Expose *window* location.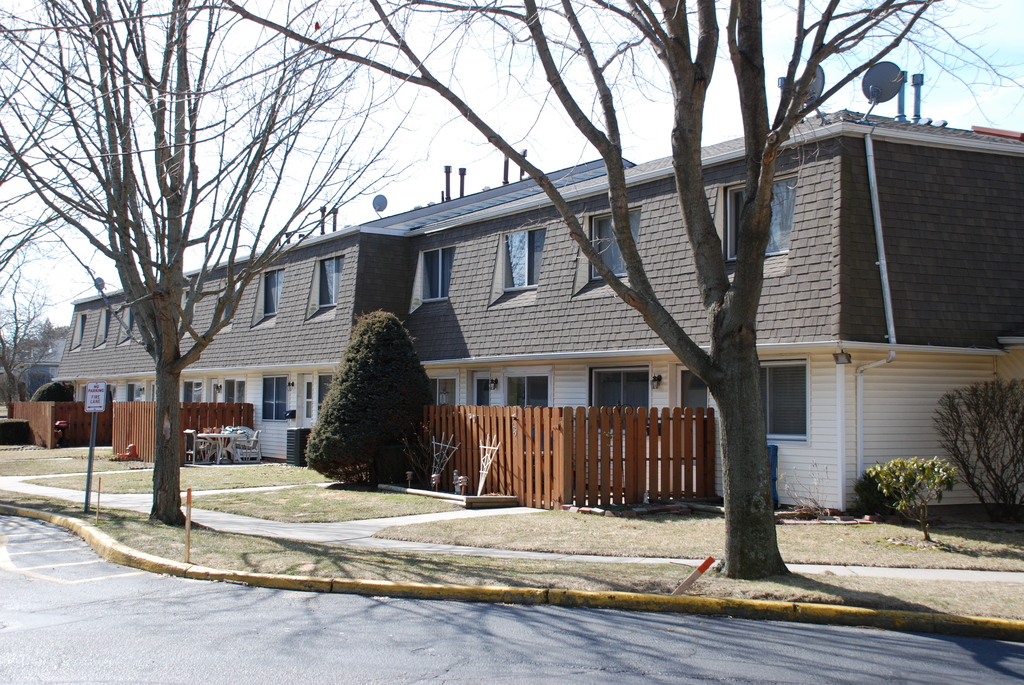
Exposed at 725, 171, 797, 261.
